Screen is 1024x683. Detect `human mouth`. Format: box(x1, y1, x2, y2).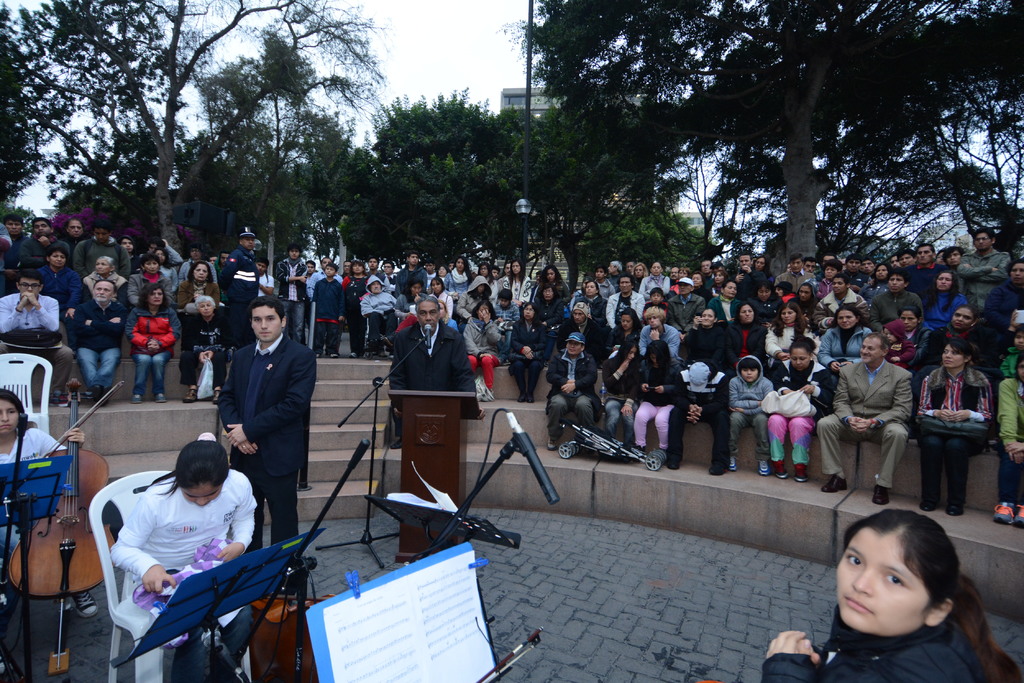
box(0, 425, 12, 430).
